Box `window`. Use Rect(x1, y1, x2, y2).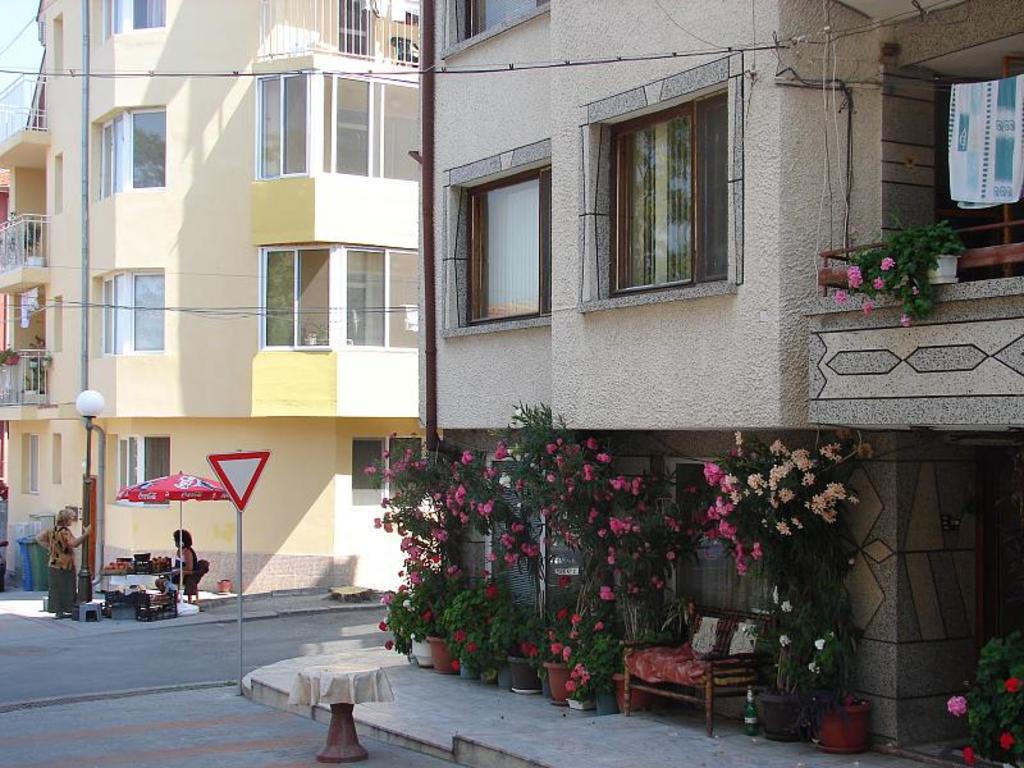
Rect(95, 264, 163, 352).
